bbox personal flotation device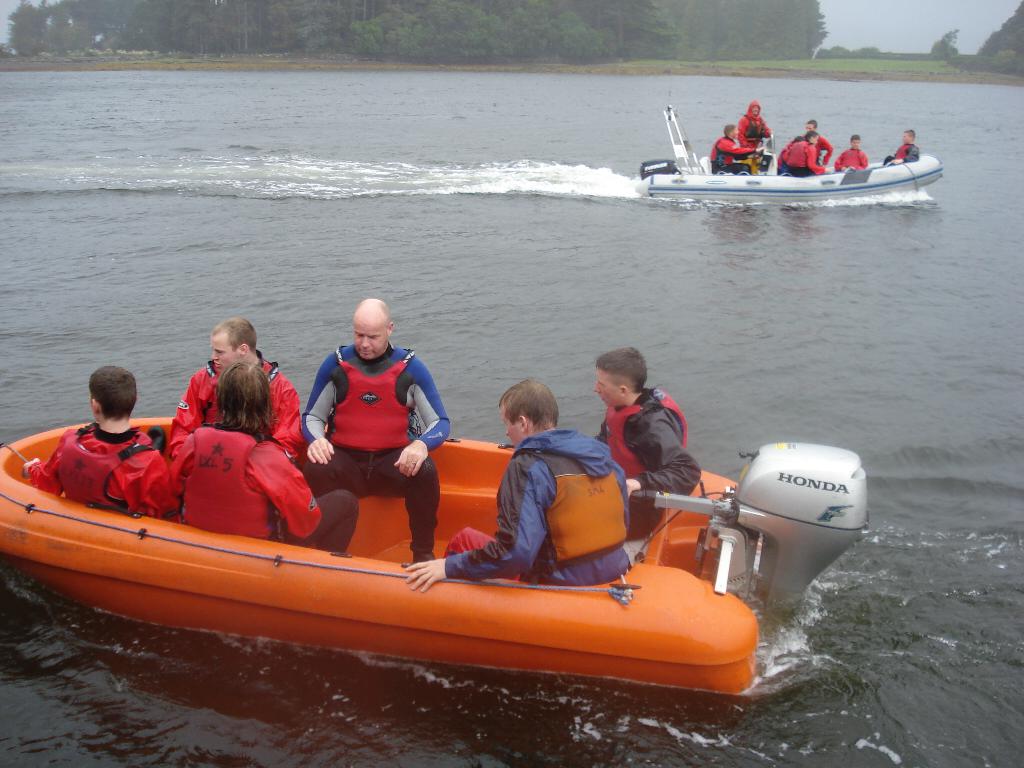
[x1=603, y1=371, x2=700, y2=488]
